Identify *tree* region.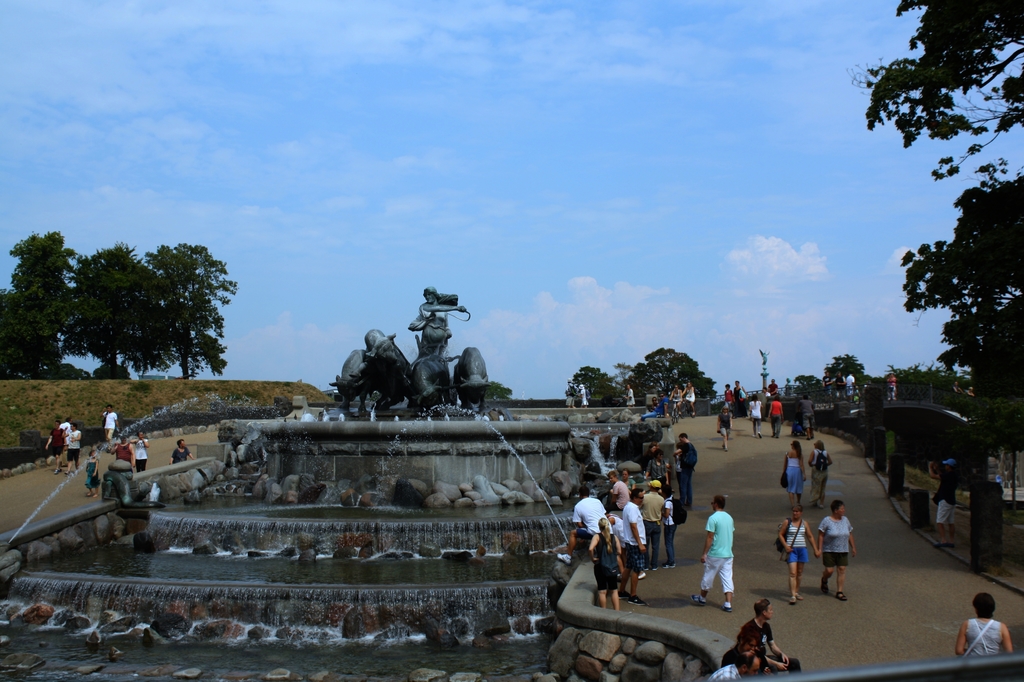
Region: rect(969, 288, 1023, 516).
